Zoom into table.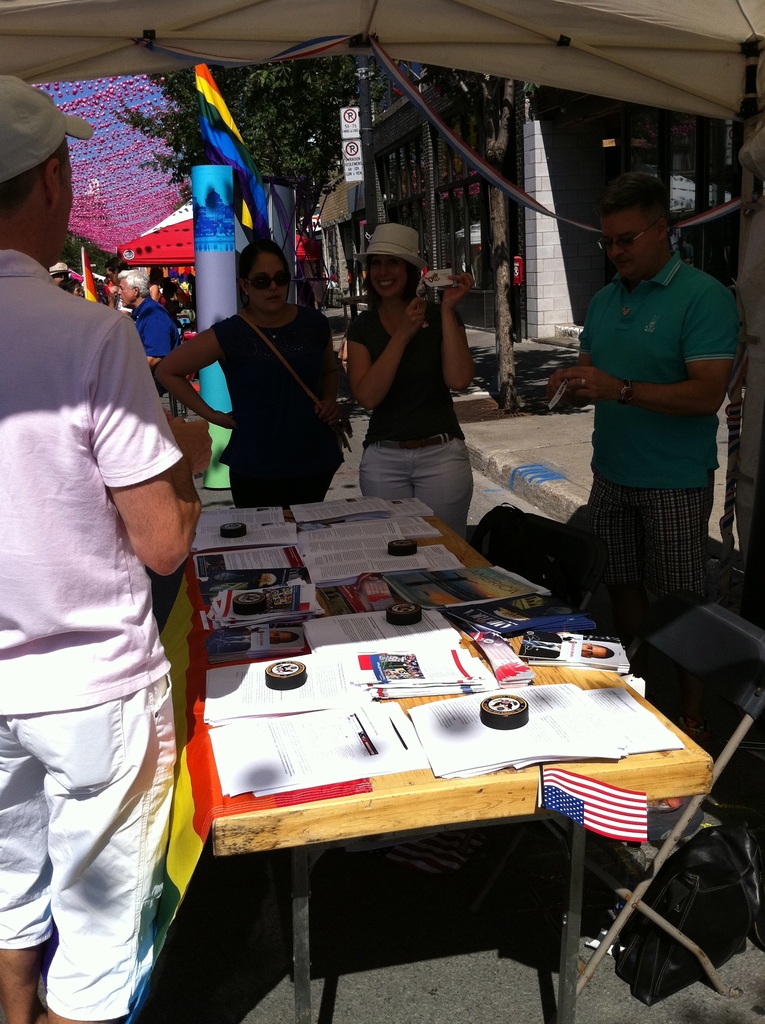
Zoom target: [210,502,713,1023].
